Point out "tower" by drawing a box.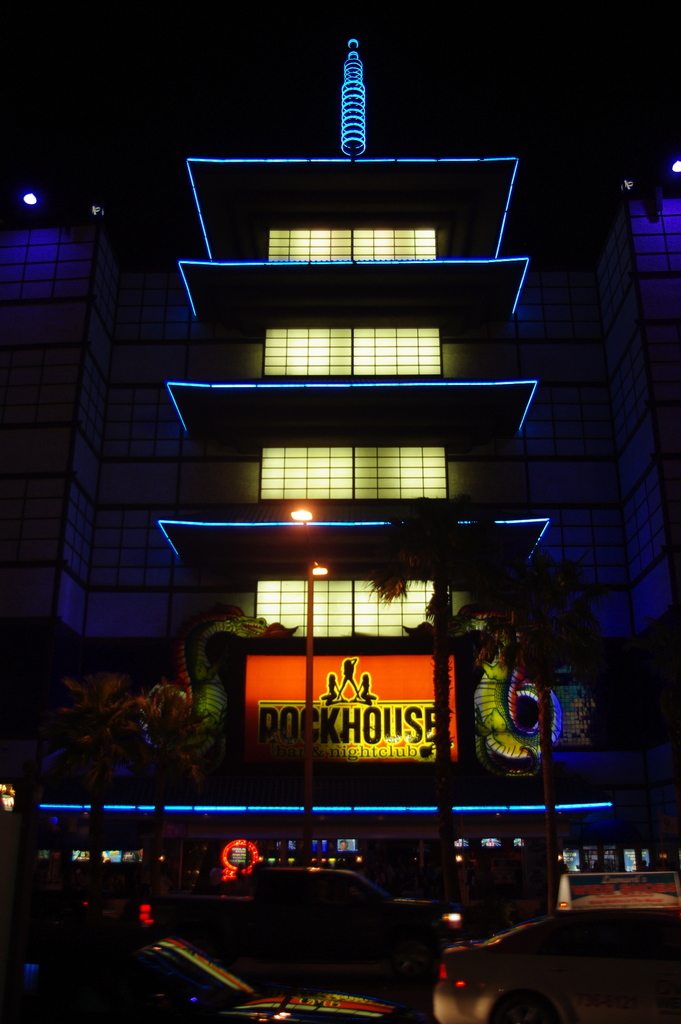
bbox=[0, 28, 628, 972].
